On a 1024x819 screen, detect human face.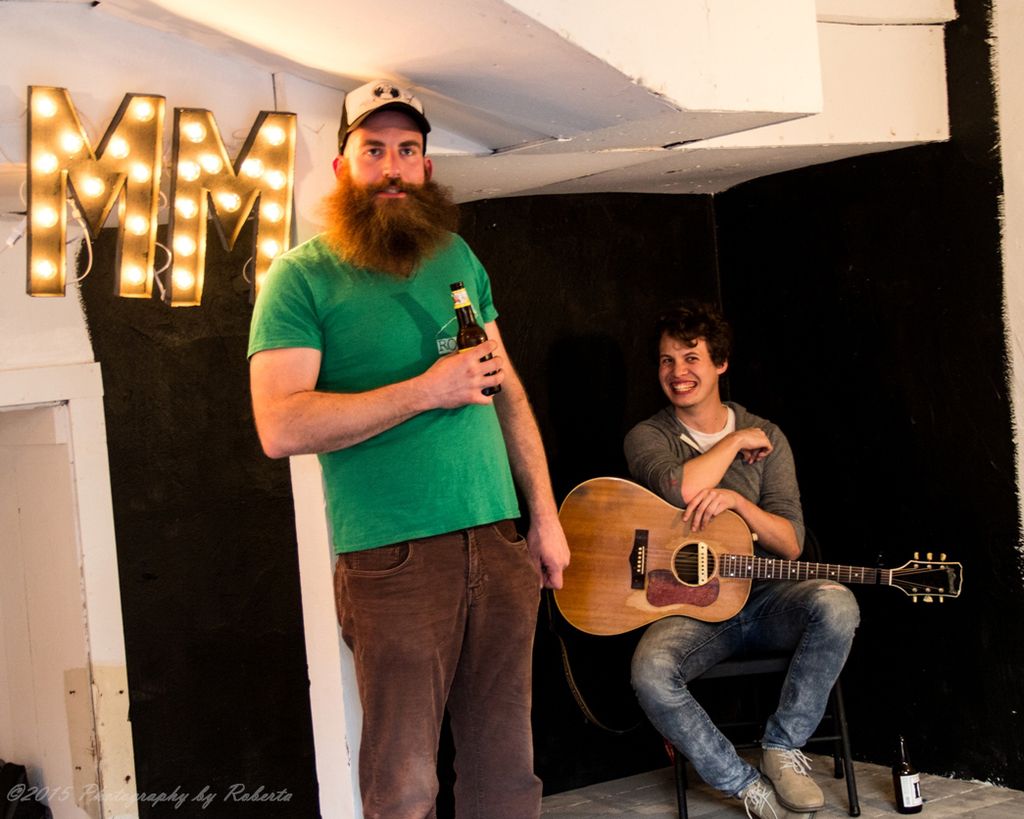
box(658, 332, 715, 406).
